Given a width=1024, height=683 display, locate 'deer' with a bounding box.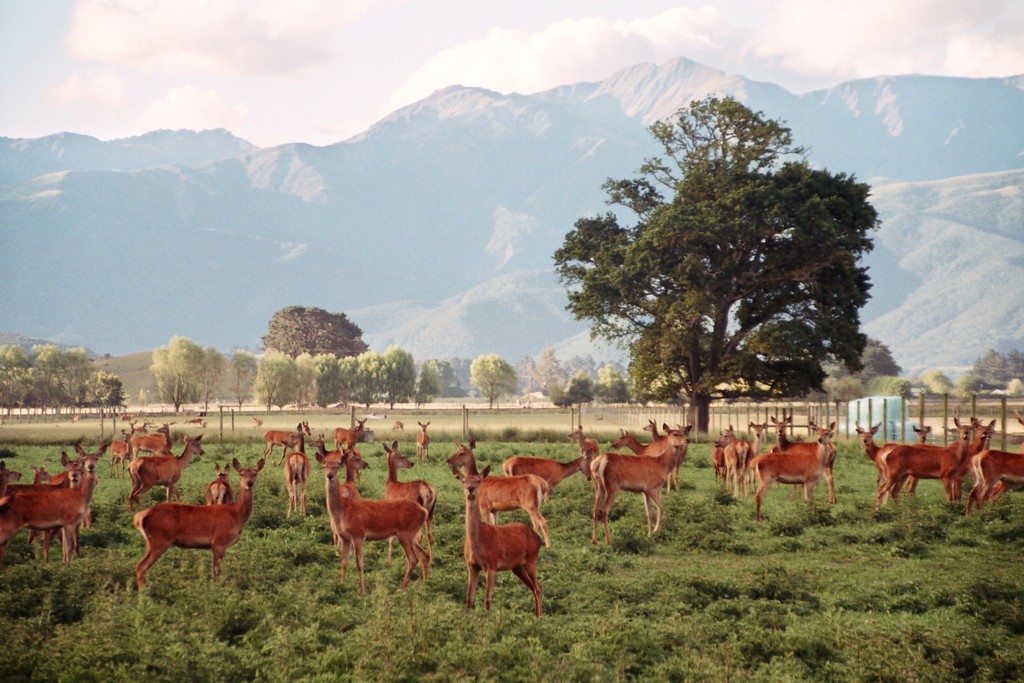
Located: <region>314, 448, 428, 598</region>.
